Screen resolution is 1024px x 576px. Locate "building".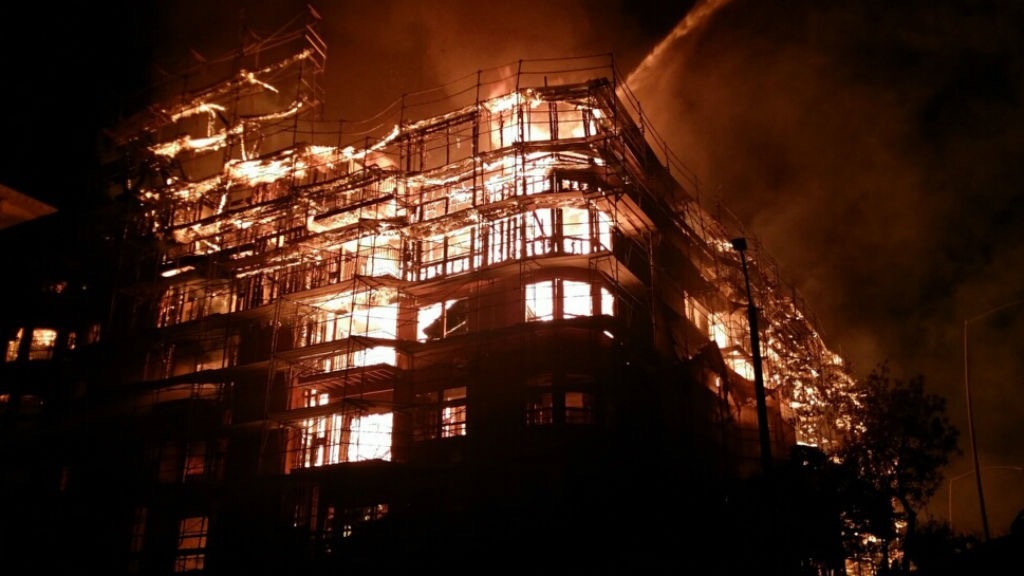
<box>0,8,912,570</box>.
